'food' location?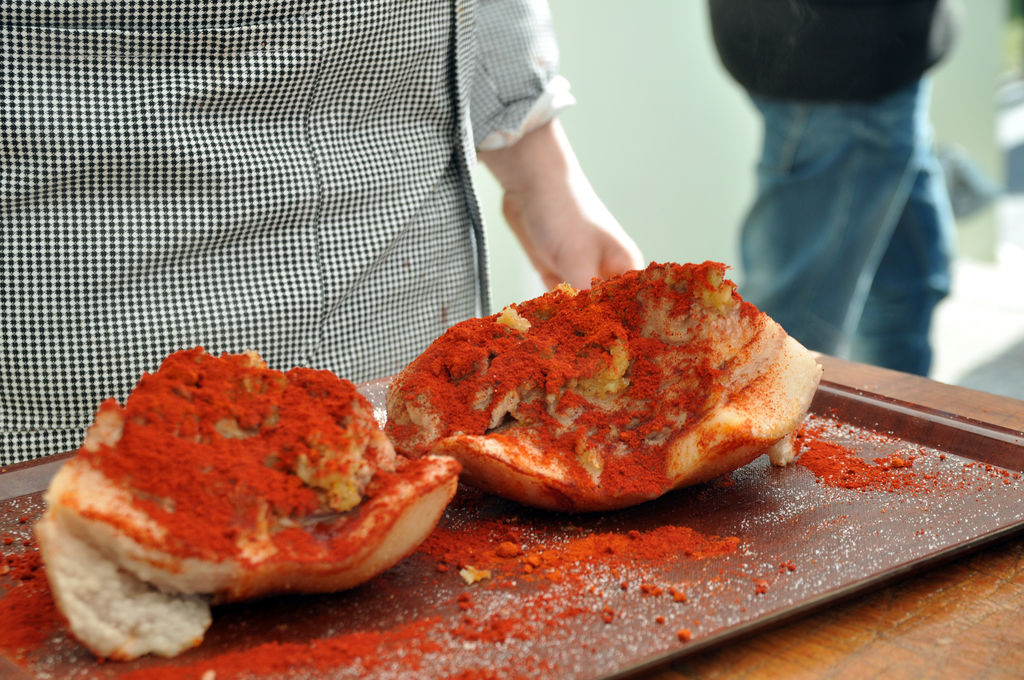
left=380, top=257, right=820, bottom=514
